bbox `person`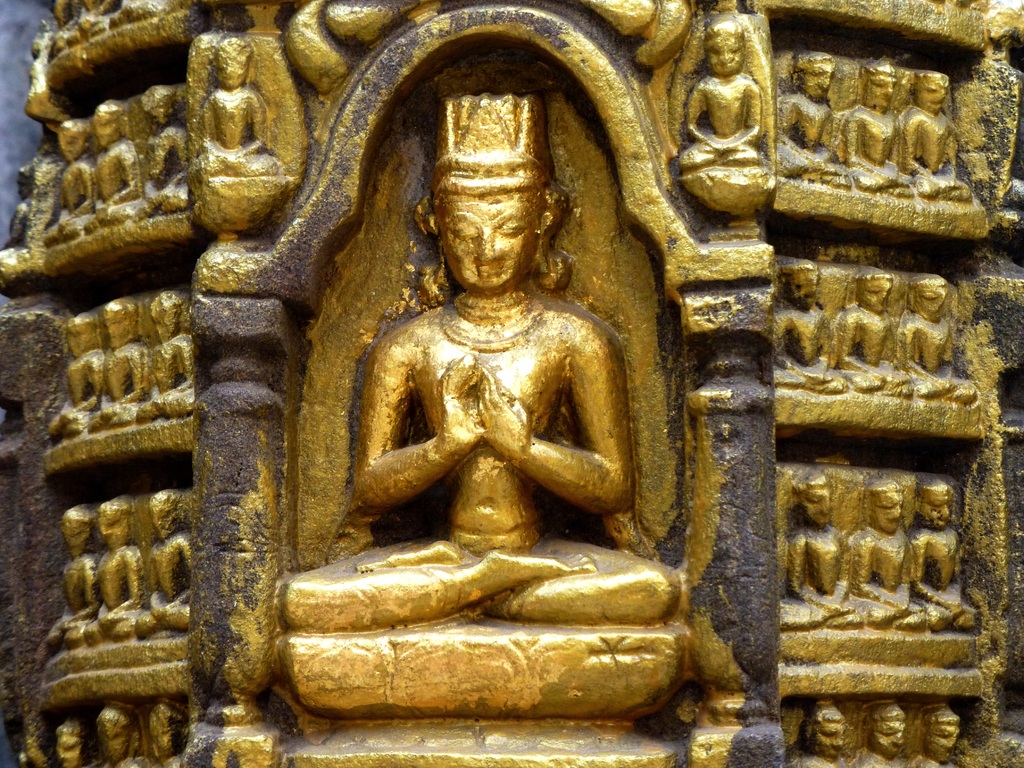
[44,714,95,767]
